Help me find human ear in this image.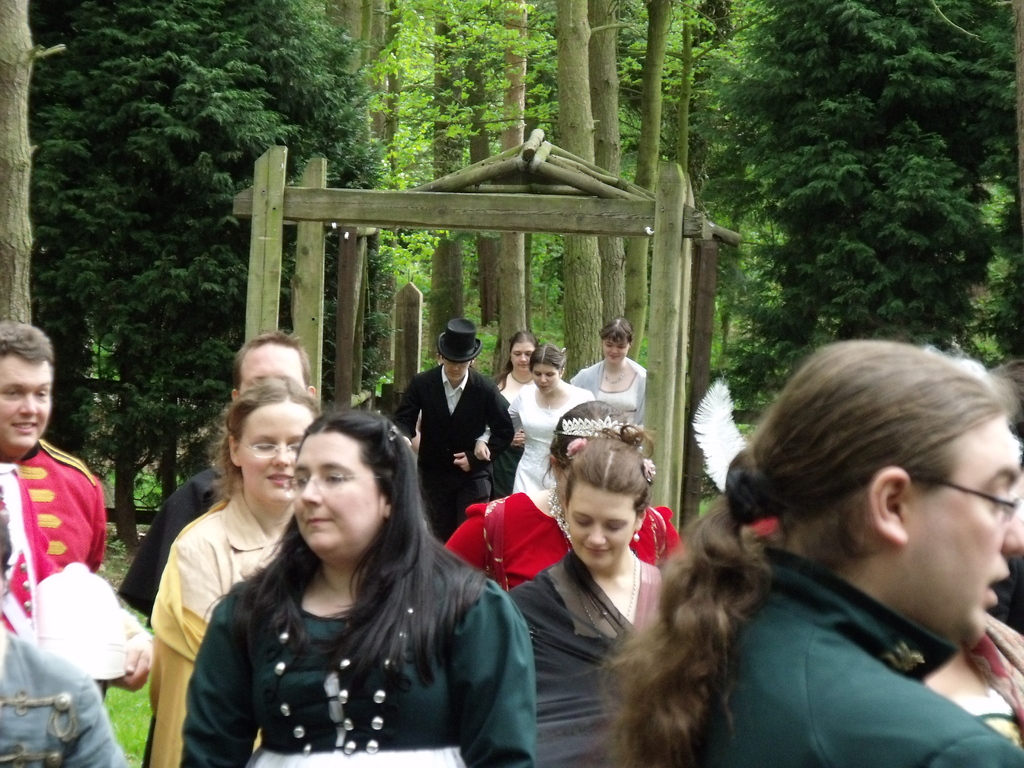
Found it: bbox=[870, 467, 911, 543].
